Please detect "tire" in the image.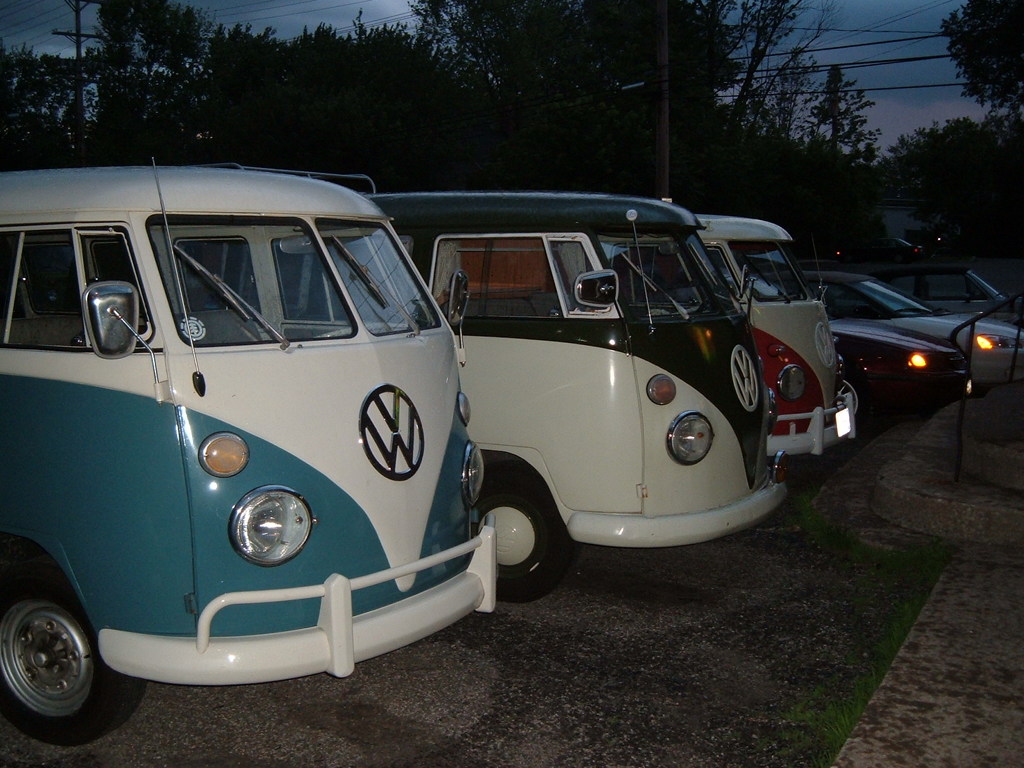
locate(0, 564, 148, 748).
